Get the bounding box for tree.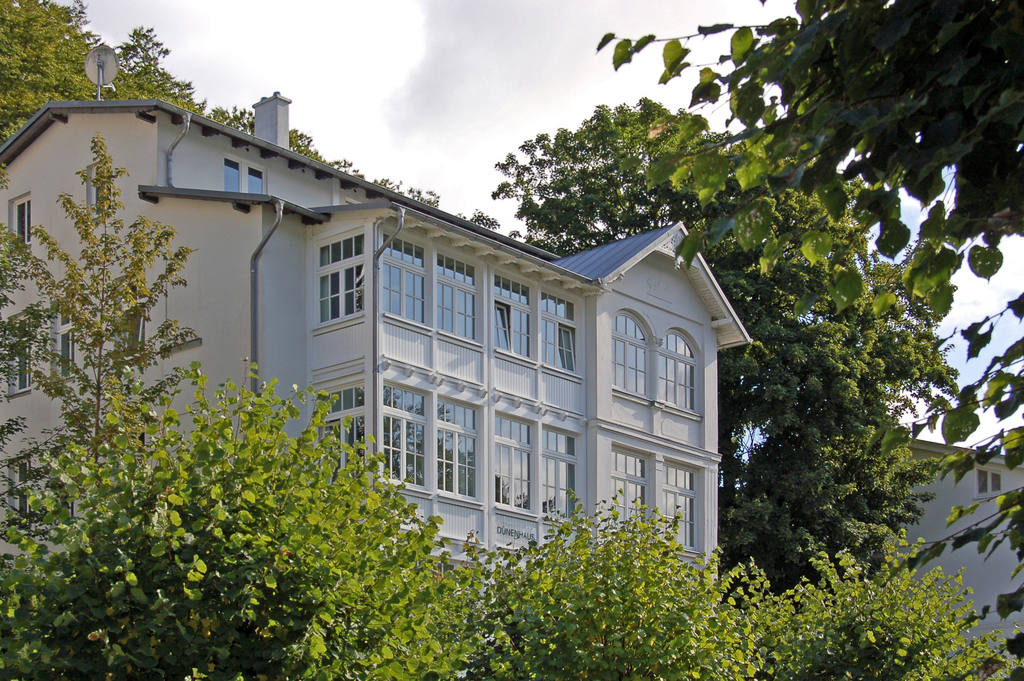
<box>481,102,958,591</box>.
